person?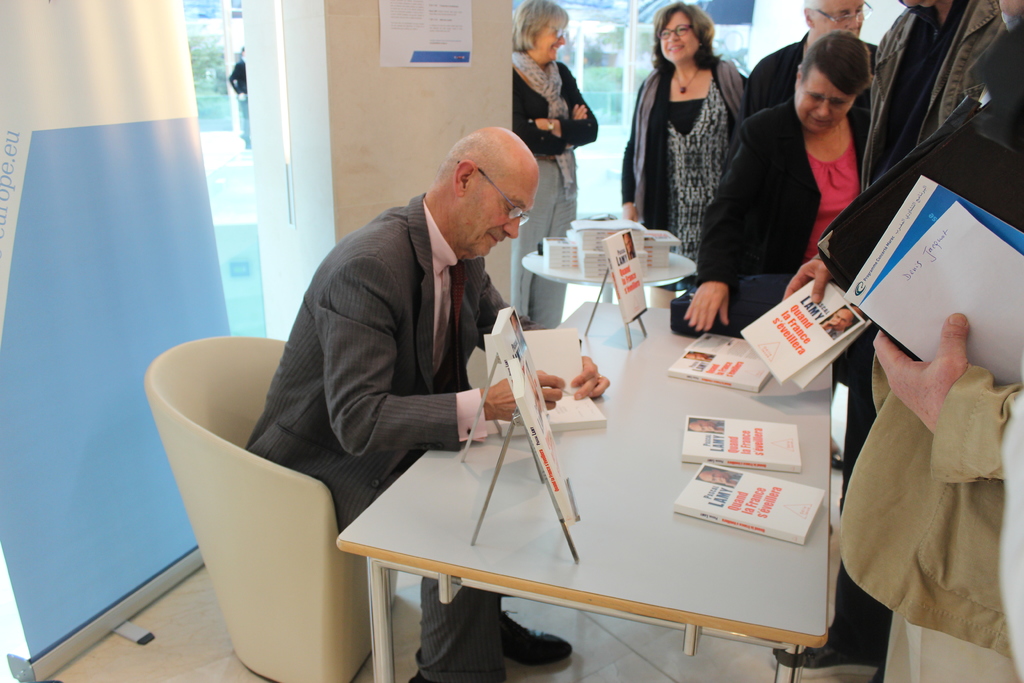
pyautogui.locateOnScreen(836, 309, 1023, 682)
